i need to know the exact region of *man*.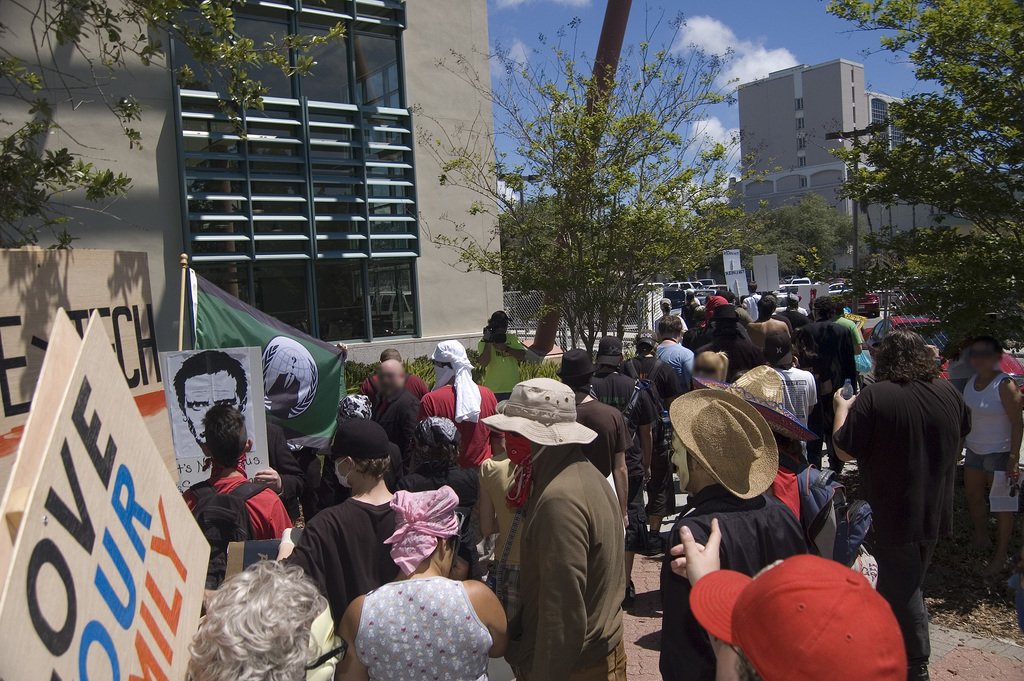
Region: region(837, 305, 860, 344).
